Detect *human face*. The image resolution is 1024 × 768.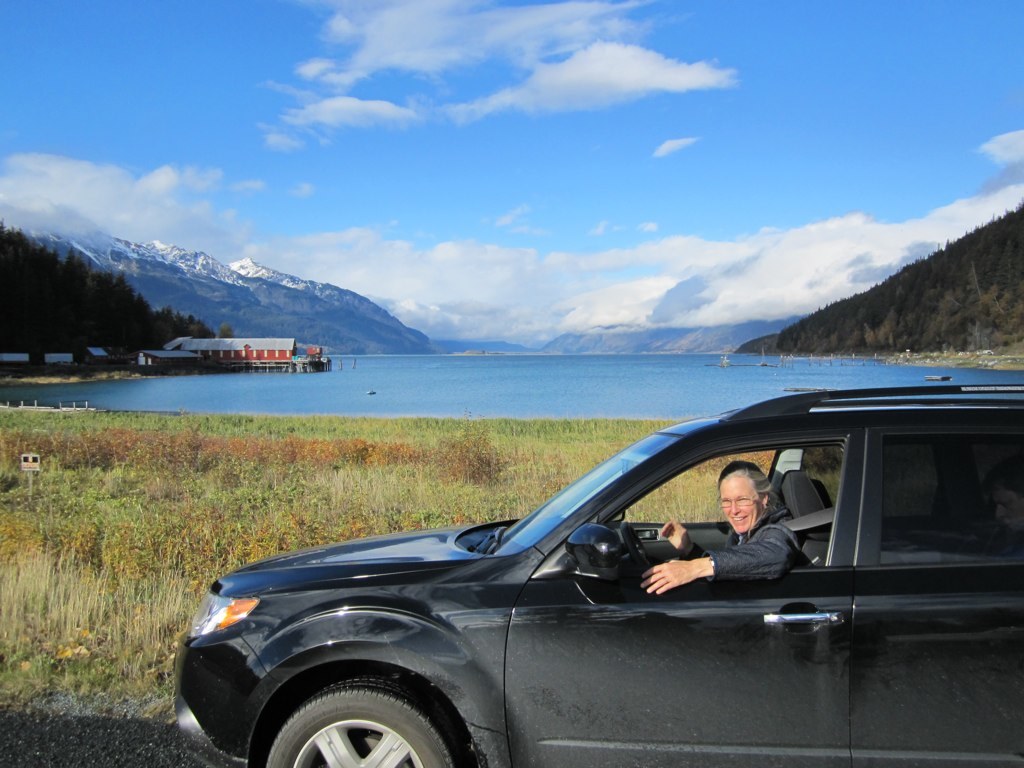
detection(715, 476, 766, 533).
